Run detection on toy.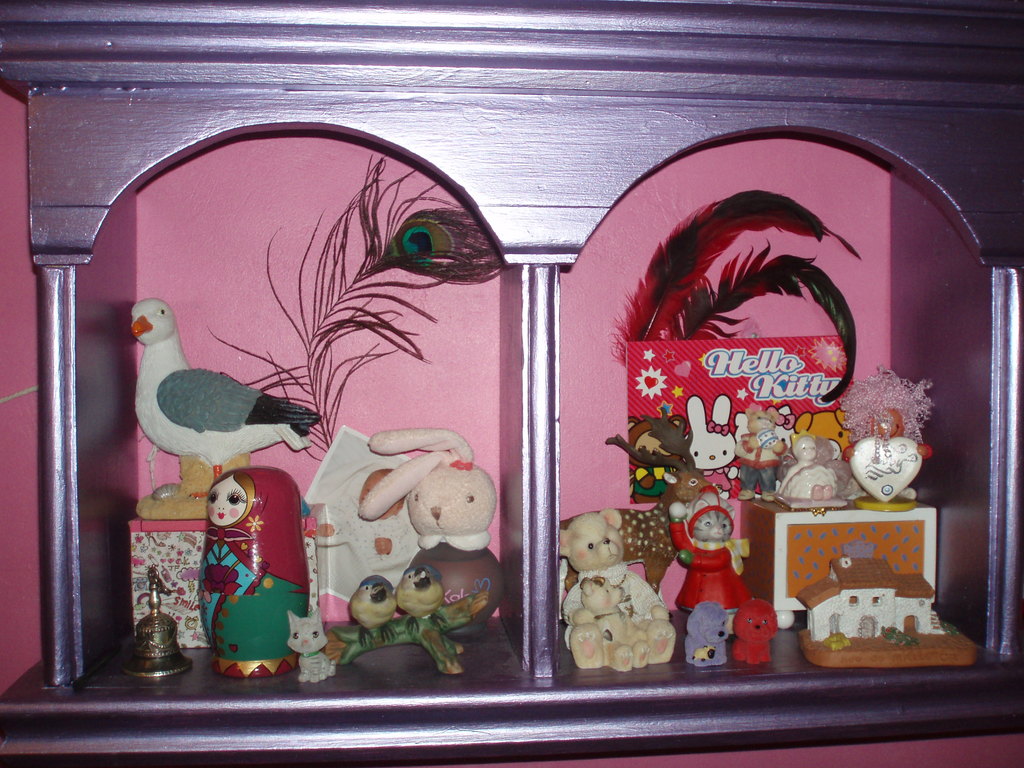
Result: {"left": 735, "top": 402, "right": 796, "bottom": 500}.
